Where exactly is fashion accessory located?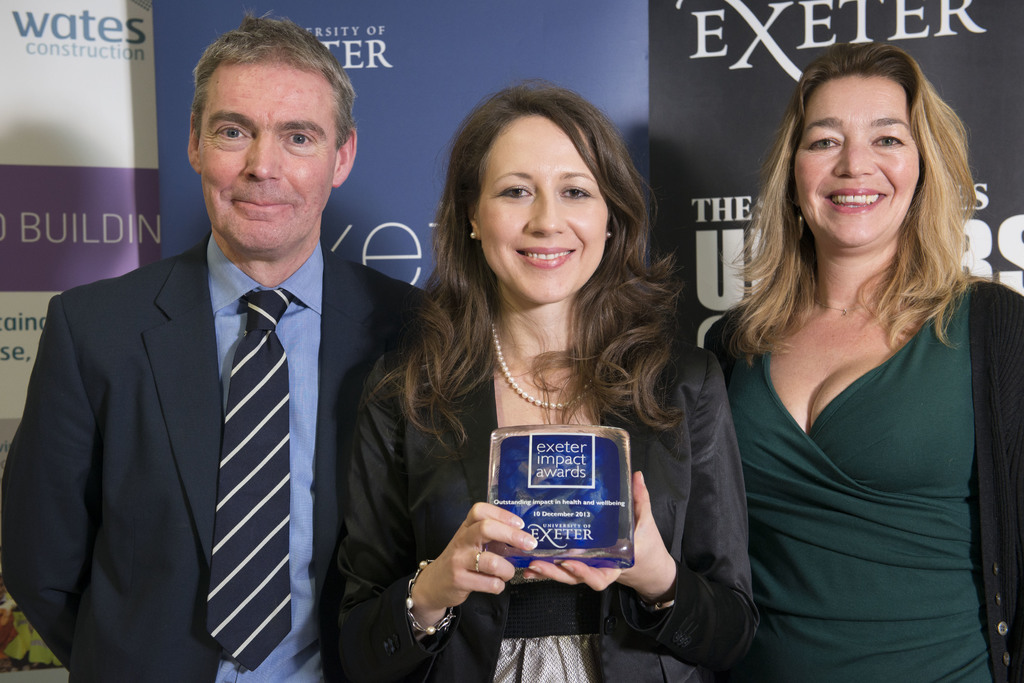
Its bounding box is [left=637, top=597, right=676, bottom=615].
